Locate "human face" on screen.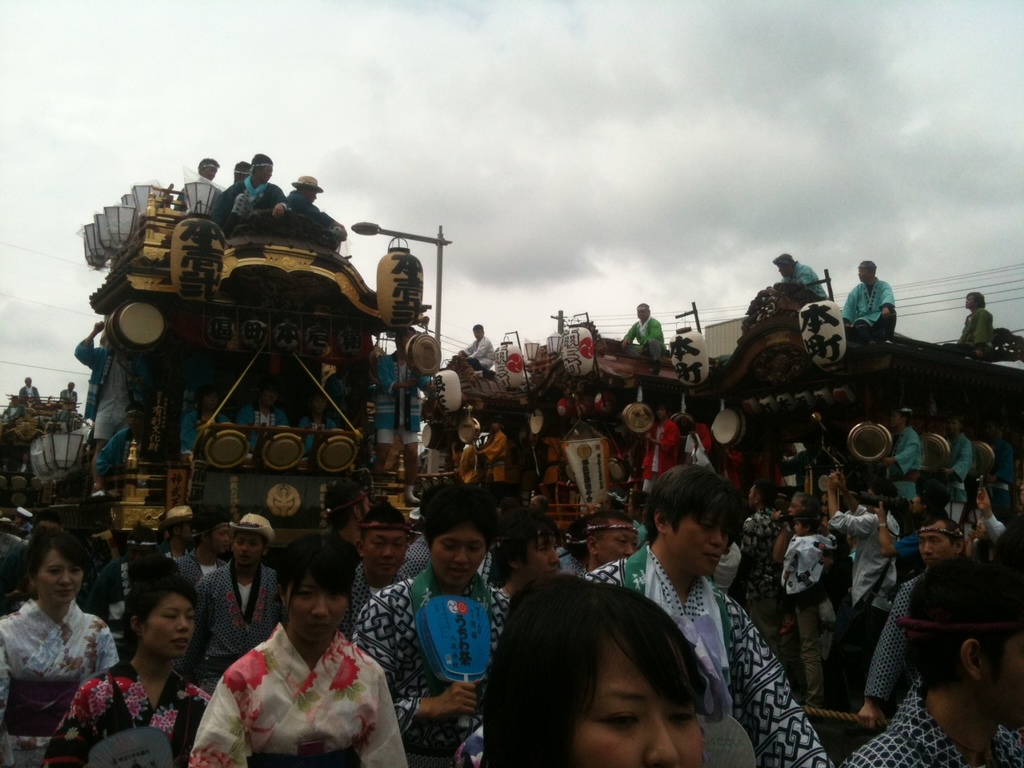
On screen at 786 499 802 518.
